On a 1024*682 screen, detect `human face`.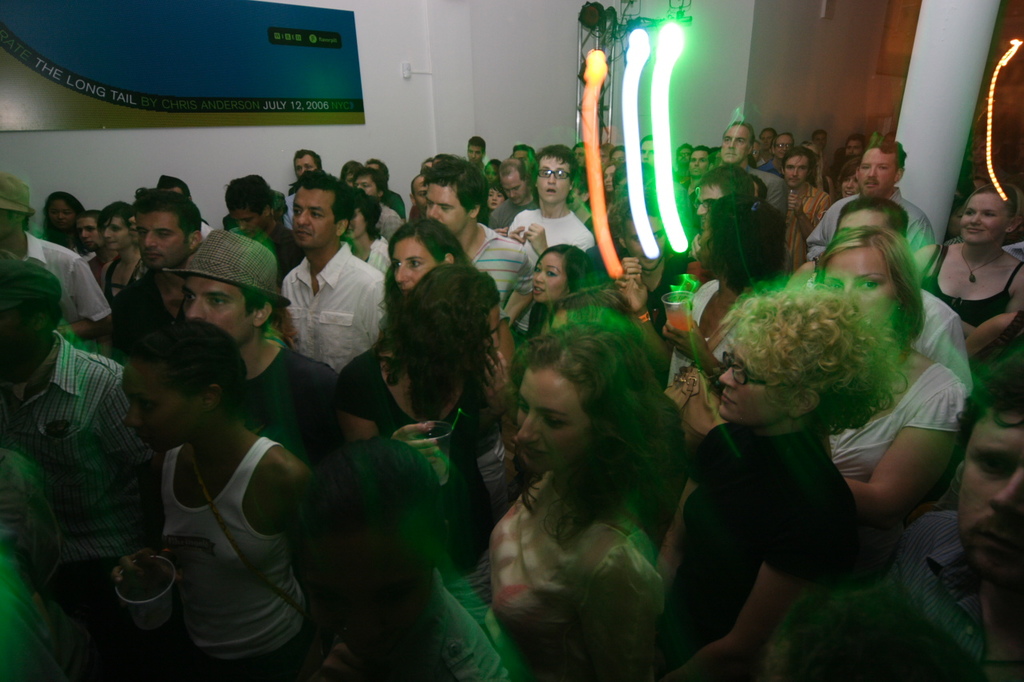
{"left": 963, "top": 422, "right": 1023, "bottom": 576}.
